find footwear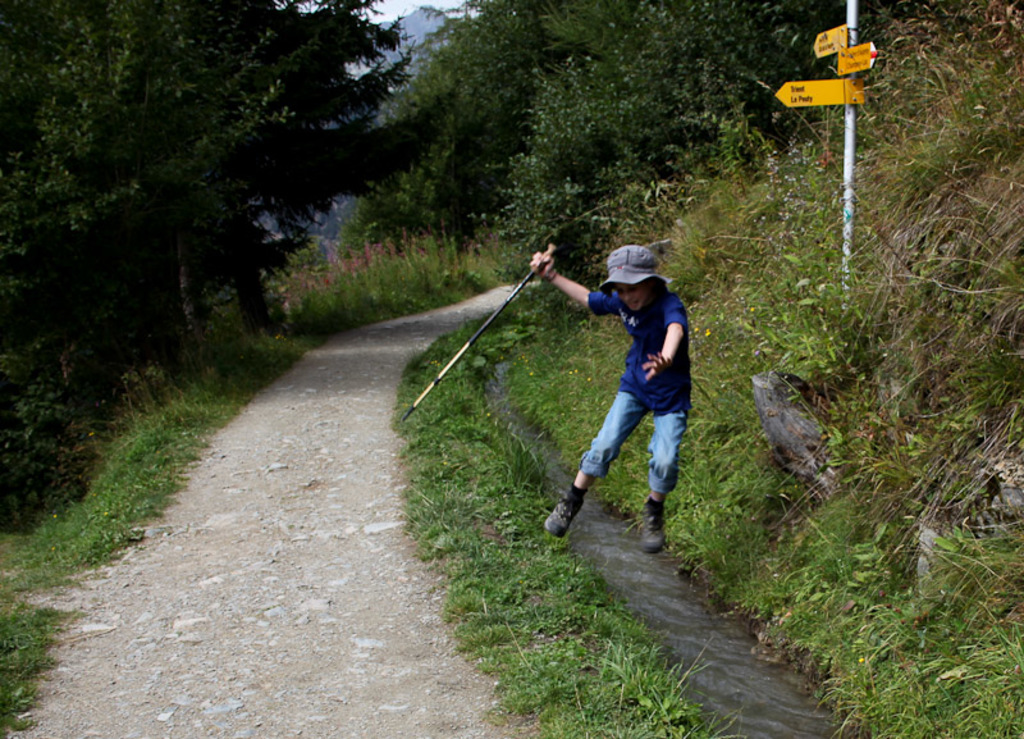
<bbox>635, 497, 666, 551</bbox>
